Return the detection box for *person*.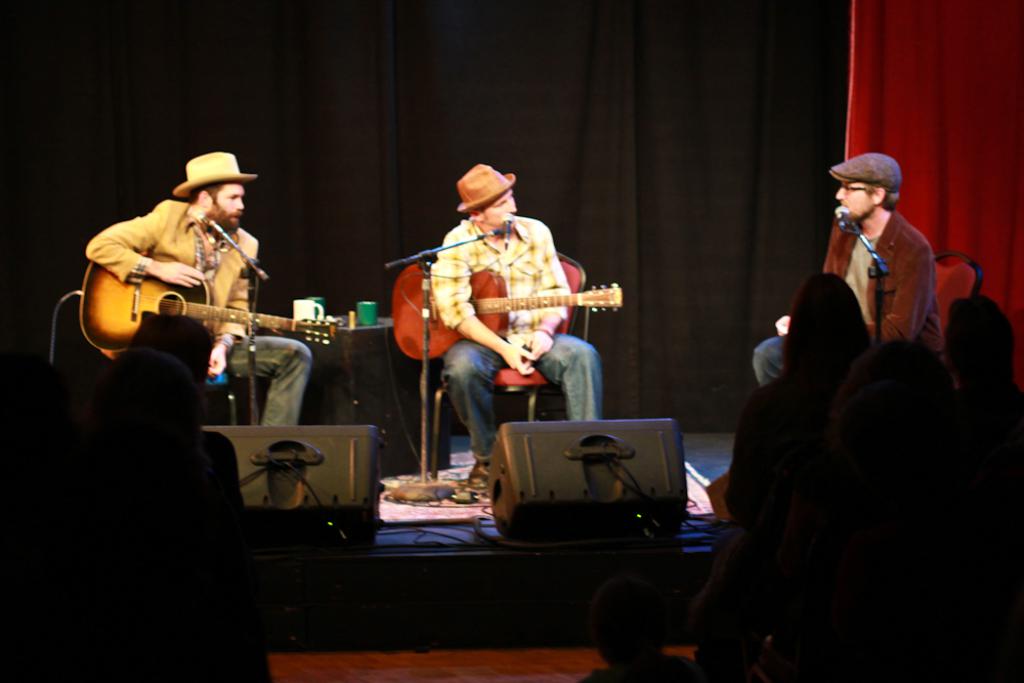
[693,345,1023,682].
